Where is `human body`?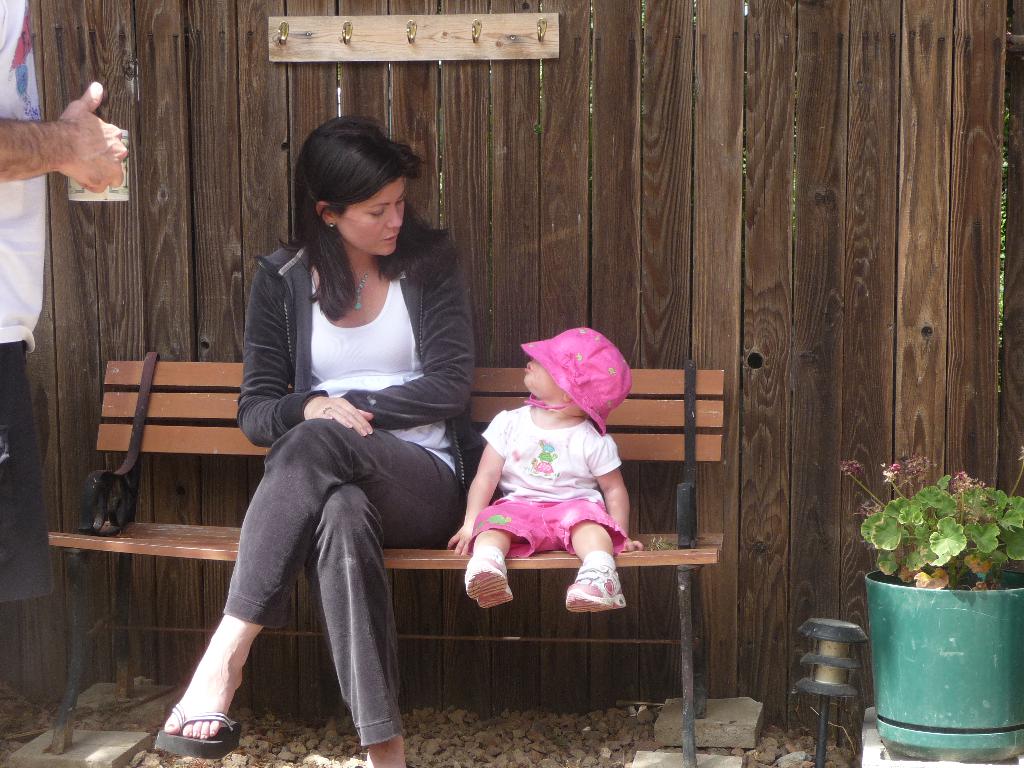
rect(442, 330, 623, 622).
